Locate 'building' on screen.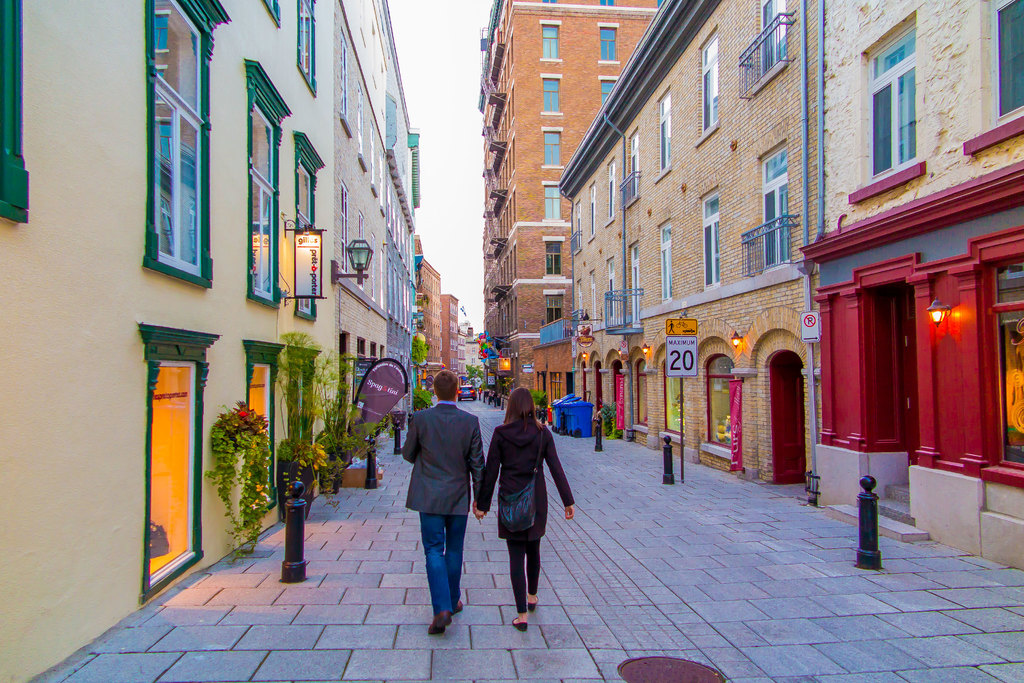
On screen at (x1=477, y1=0, x2=663, y2=407).
